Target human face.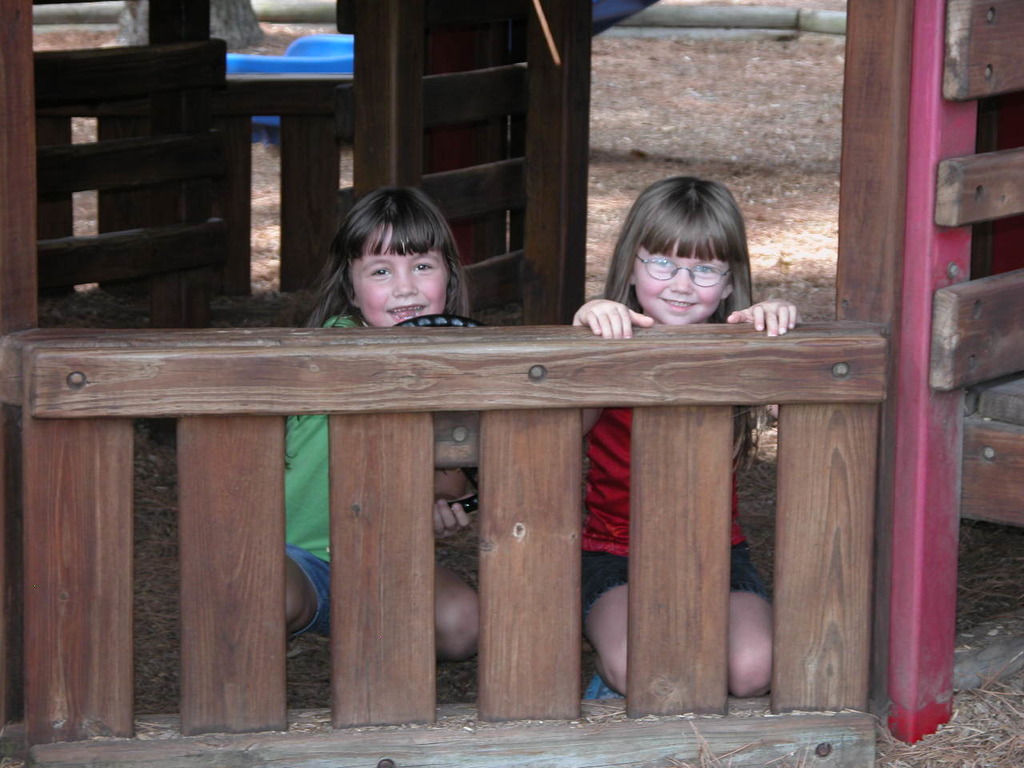
Target region: left=352, top=226, right=450, bottom=330.
